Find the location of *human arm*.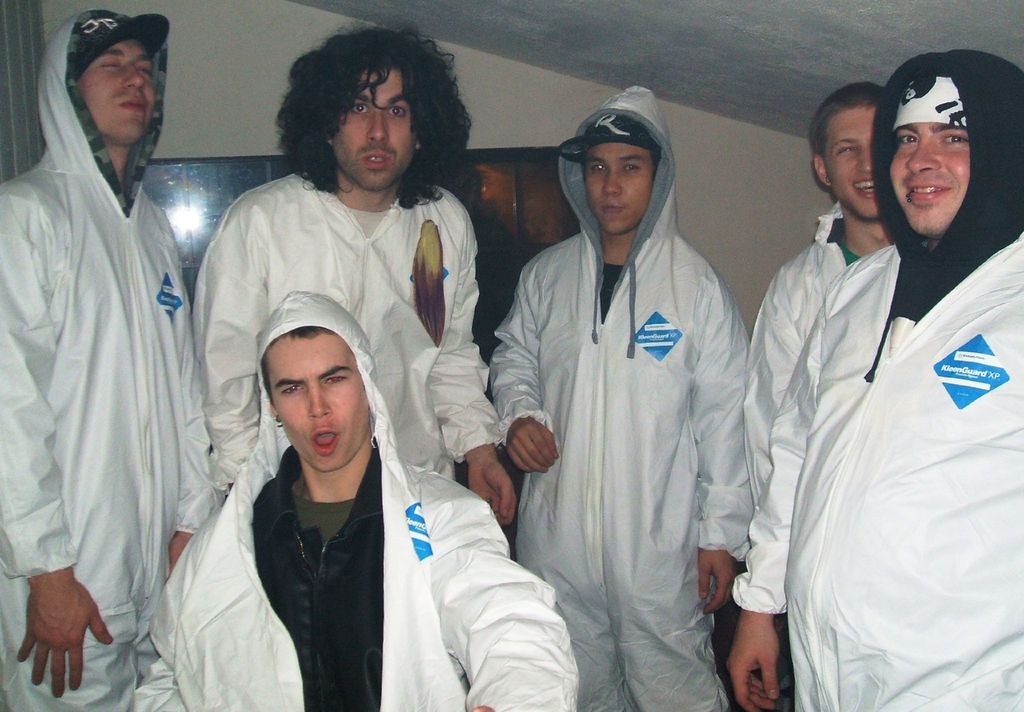
Location: BBox(680, 275, 756, 615).
